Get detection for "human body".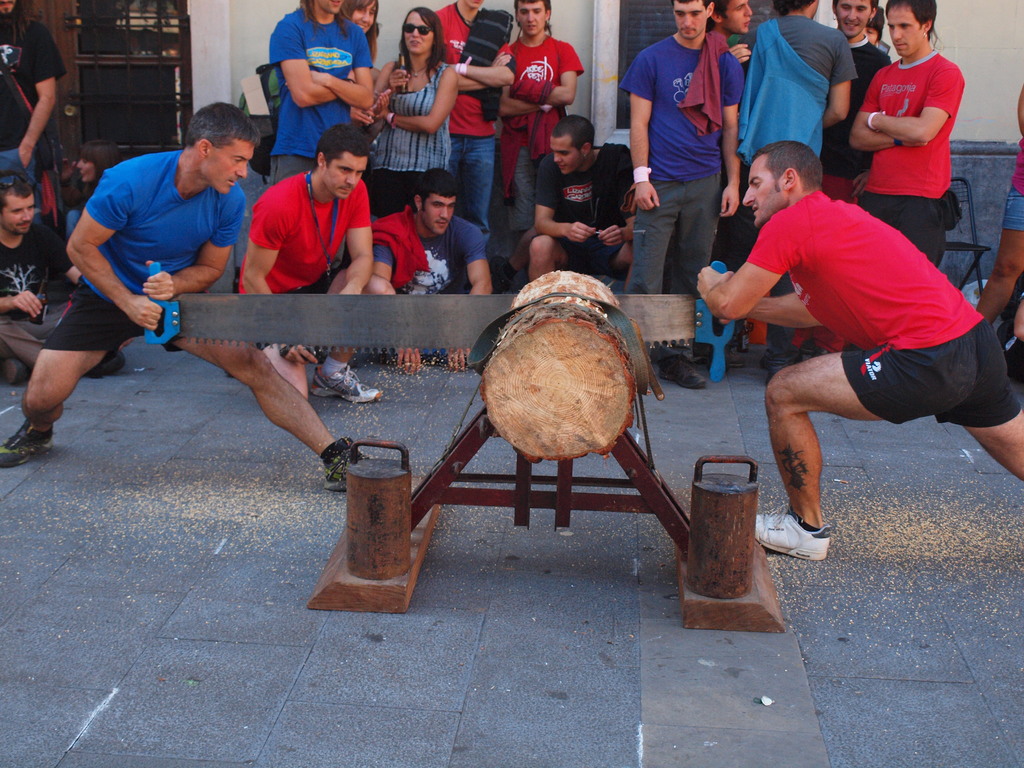
Detection: BBox(241, 182, 385, 405).
